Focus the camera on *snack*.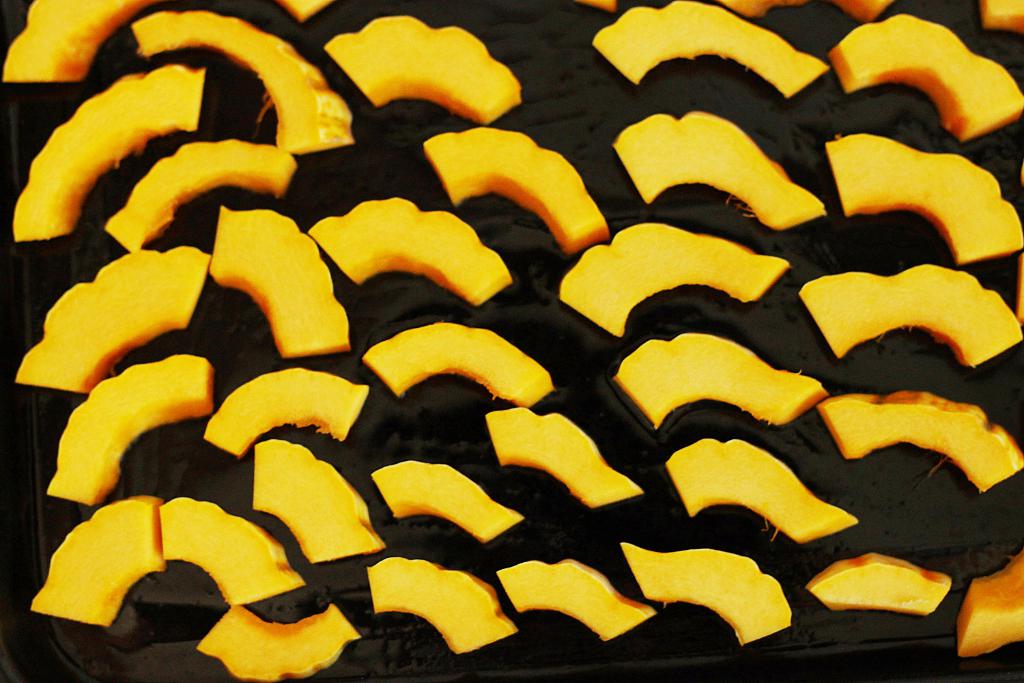
Focus region: (left=422, top=130, right=619, bottom=257).
